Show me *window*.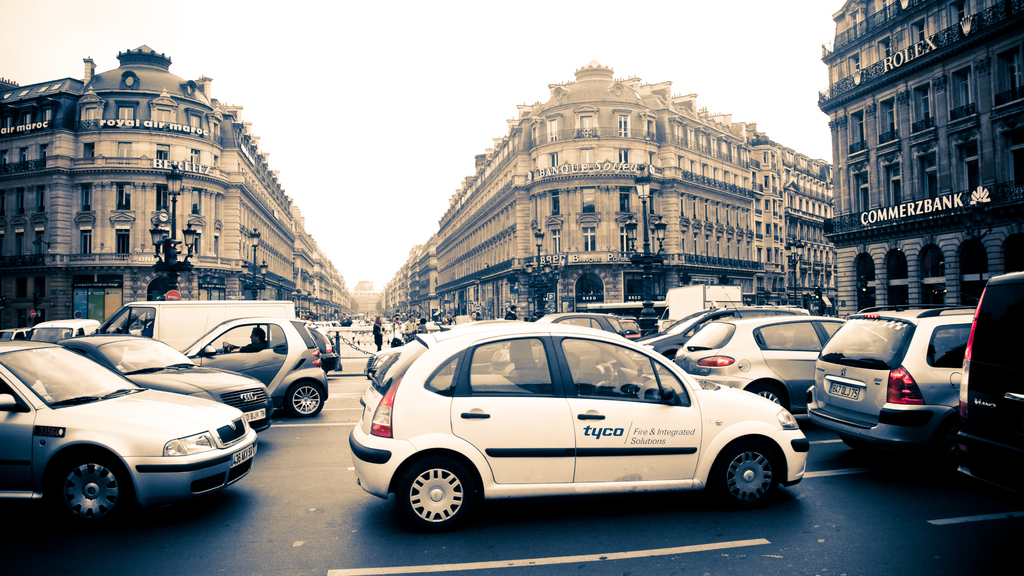
*window* is here: {"x1": 158, "y1": 185, "x2": 170, "y2": 212}.
